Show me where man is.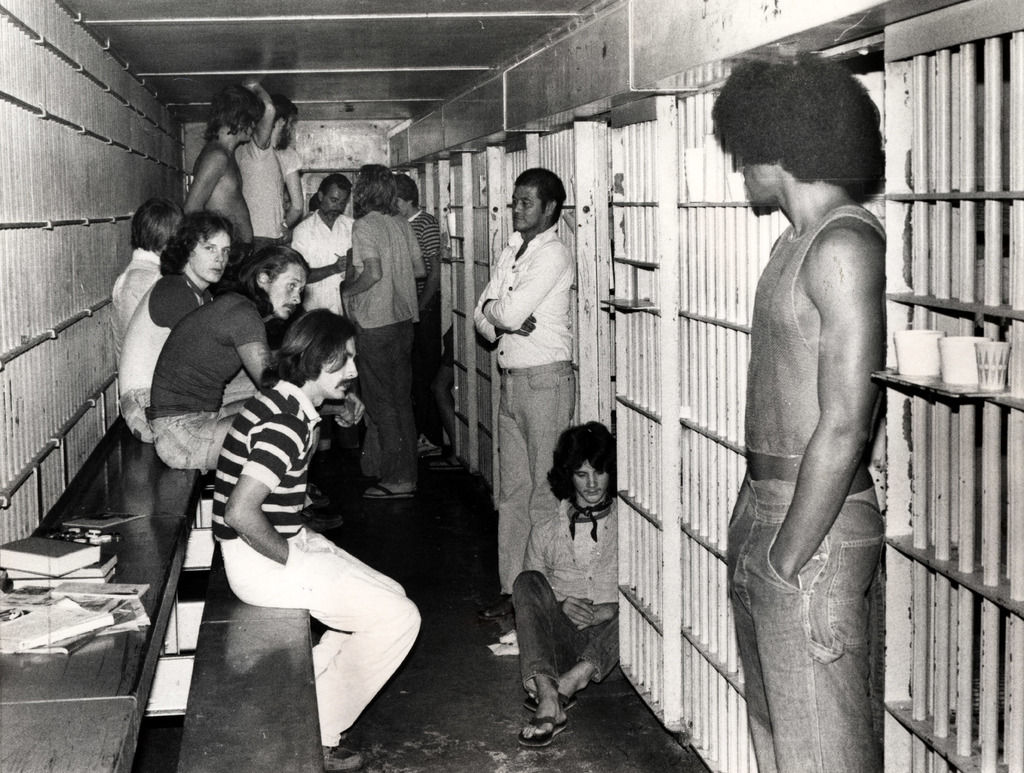
man is at [399, 173, 454, 323].
